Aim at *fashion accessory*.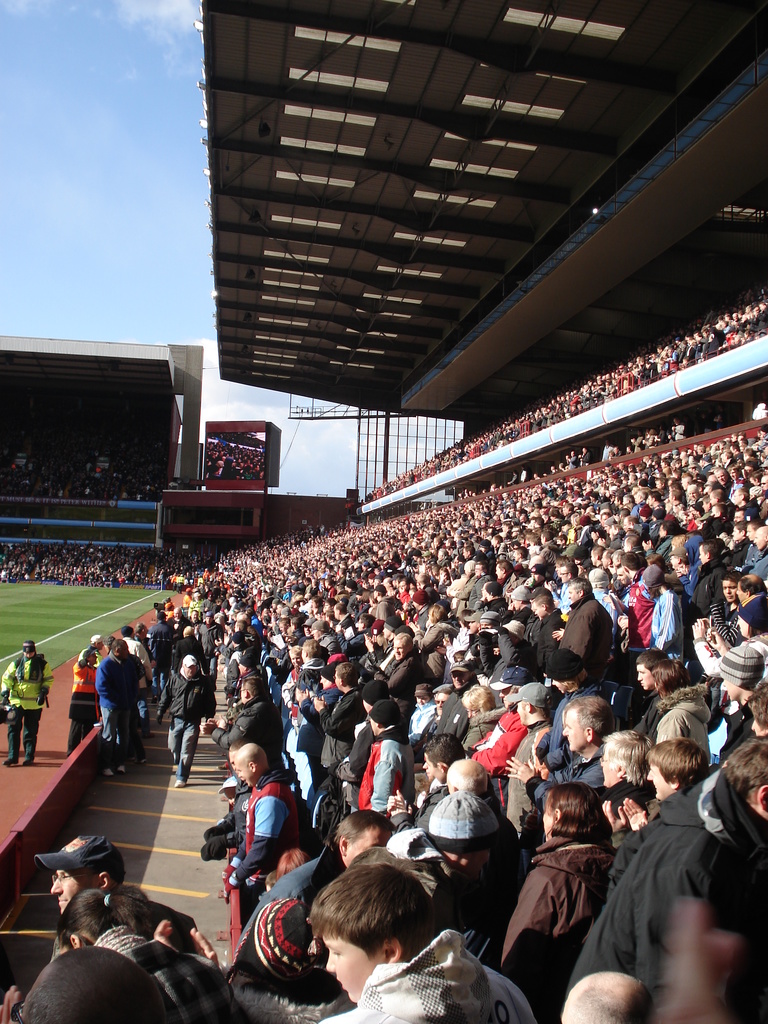
Aimed at select_region(19, 756, 33, 767).
